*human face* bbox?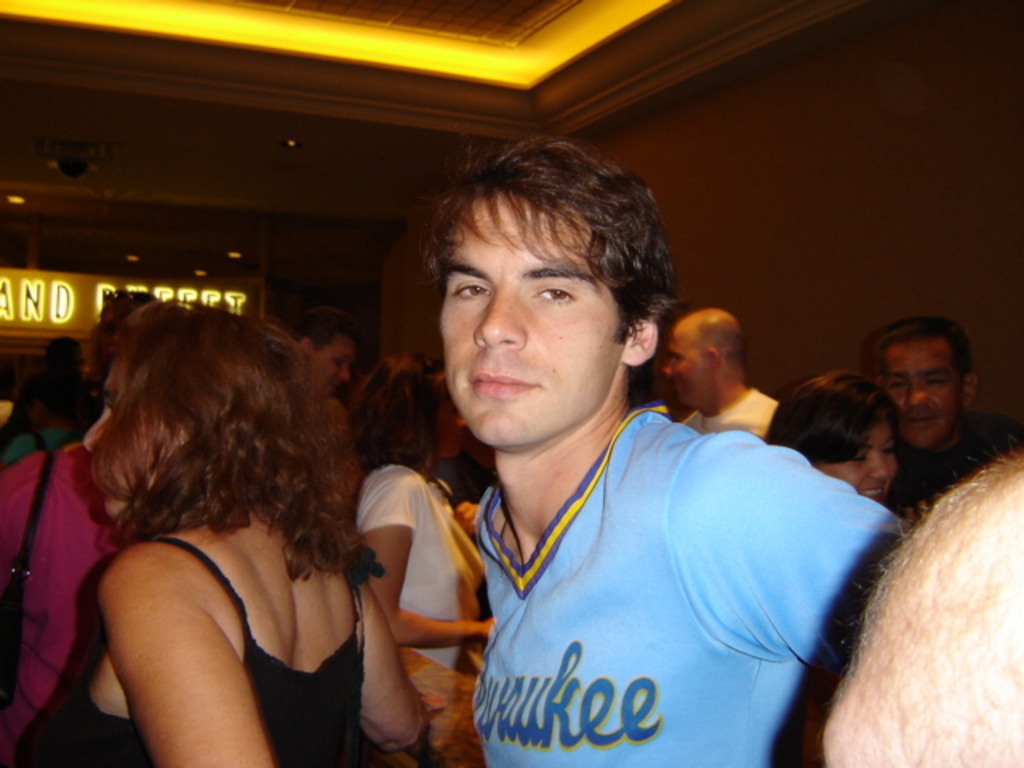
region(885, 347, 955, 451)
